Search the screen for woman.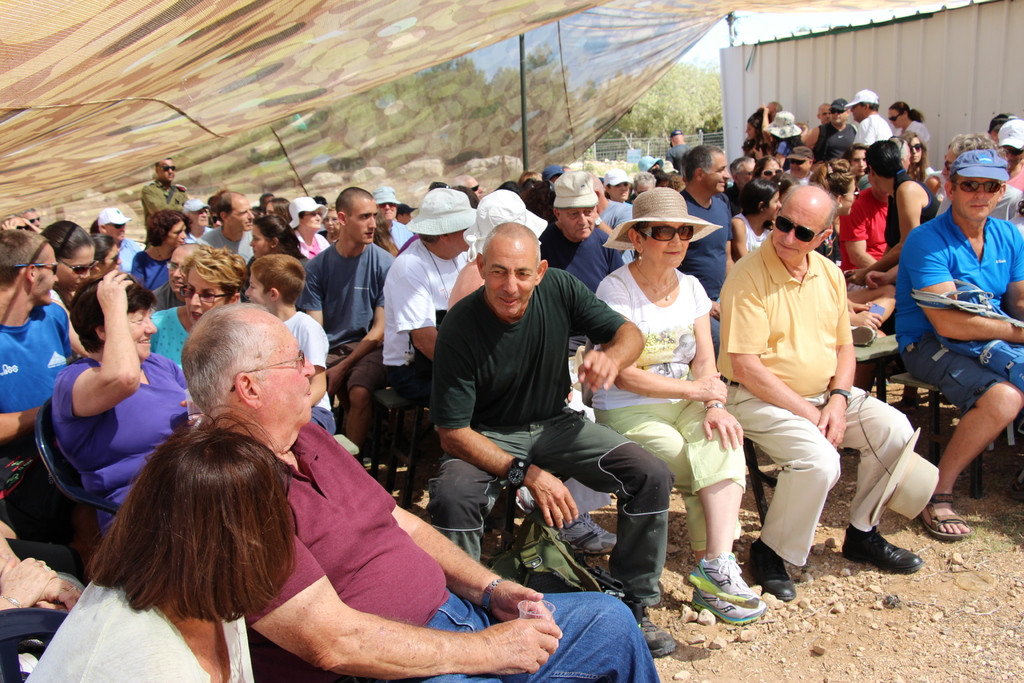
Found at 285/194/334/265.
